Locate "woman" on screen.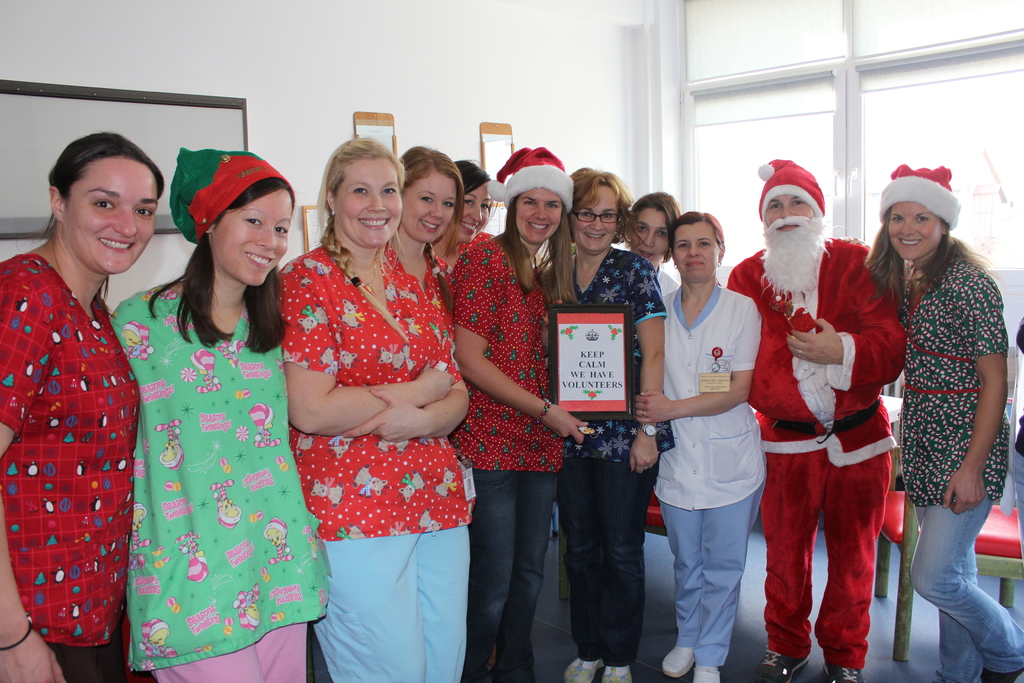
On screen at crop(719, 148, 915, 682).
